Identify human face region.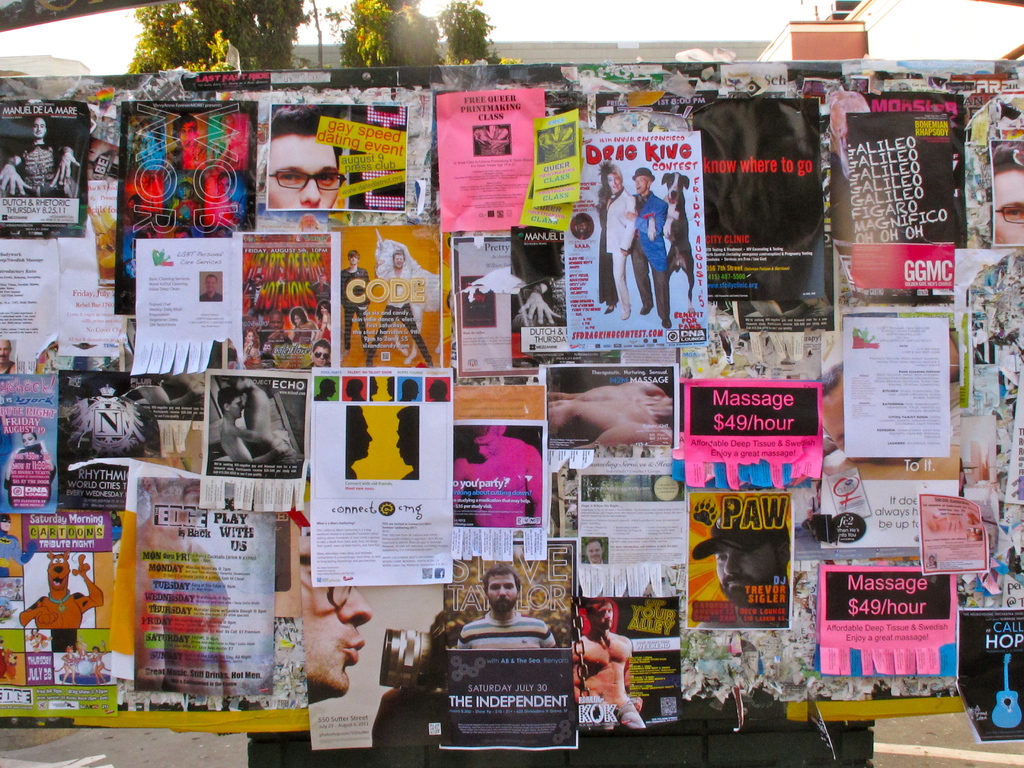
Region: x1=246, y1=332, x2=255, y2=342.
